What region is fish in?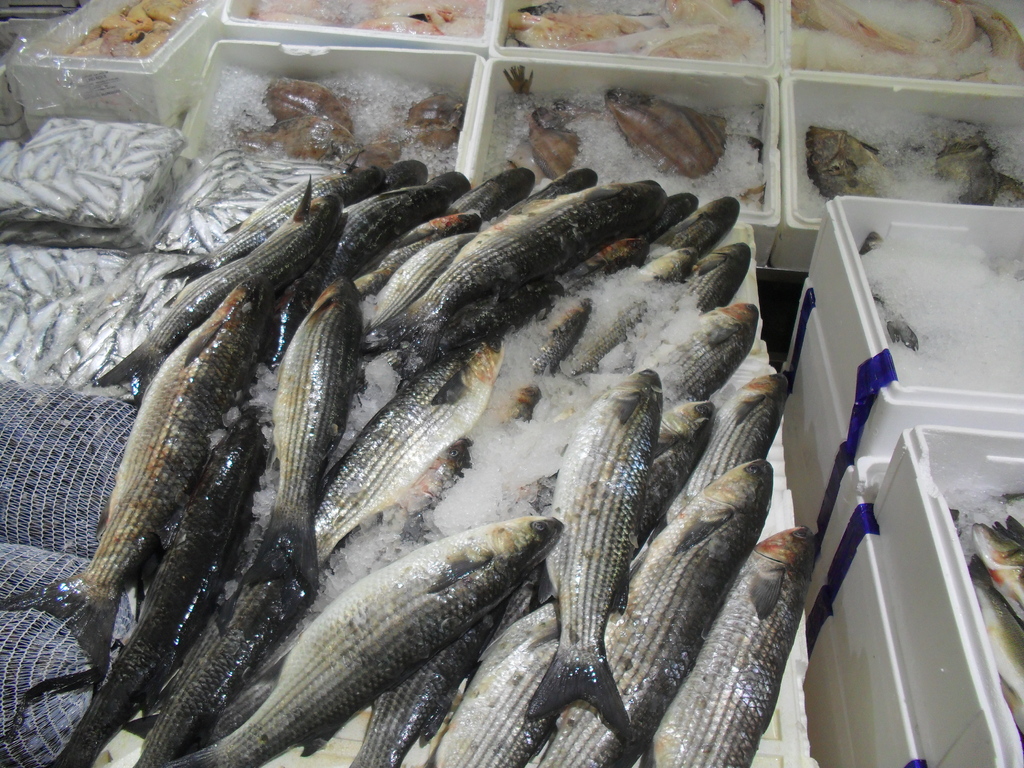
<bbox>356, 127, 401, 163</bbox>.
